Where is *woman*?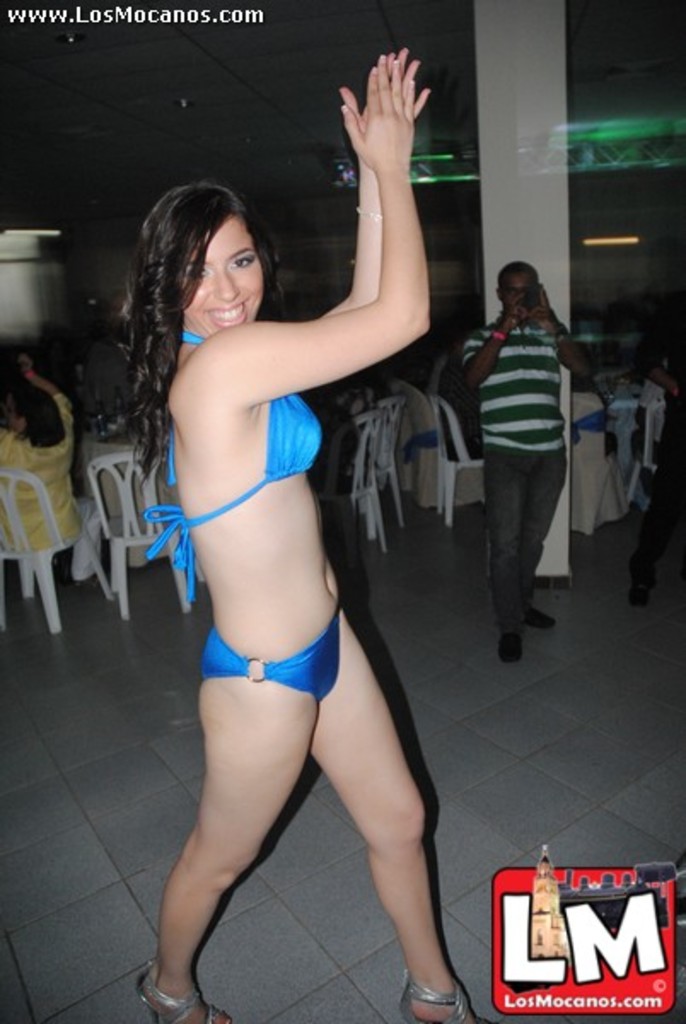
[left=121, top=55, right=468, bottom=1023].
